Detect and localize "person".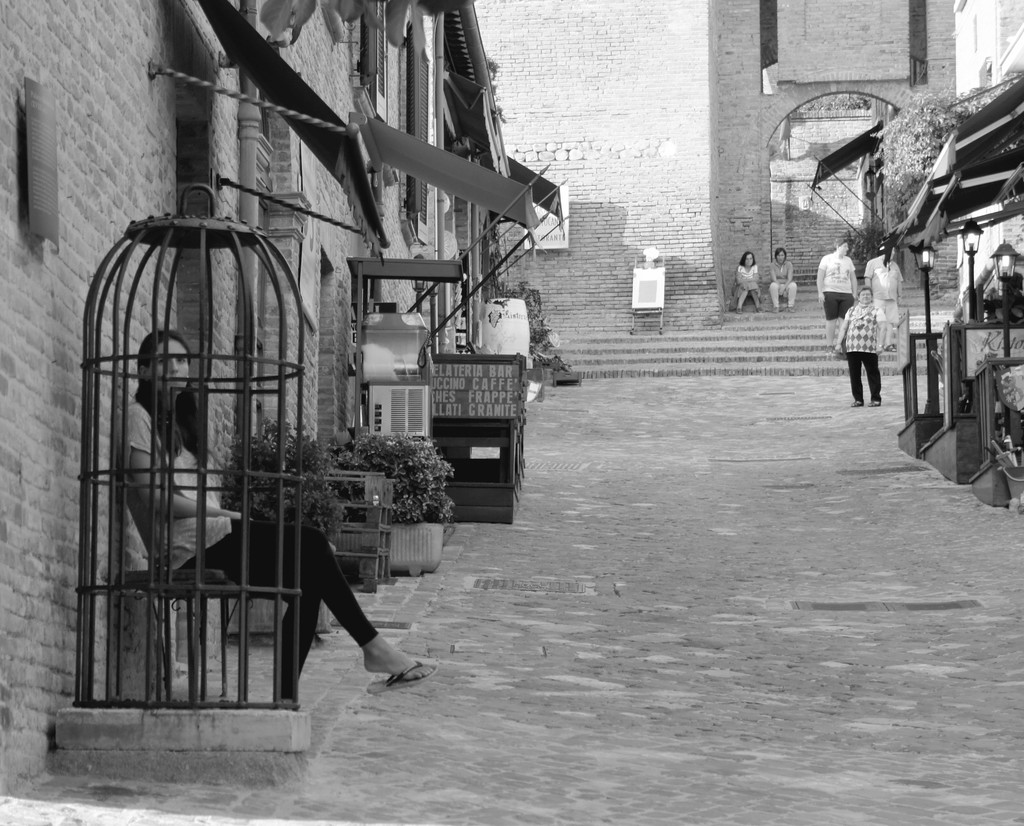
Localized at pyautogui.locateOnScreen(863, 244, 904, 352).
